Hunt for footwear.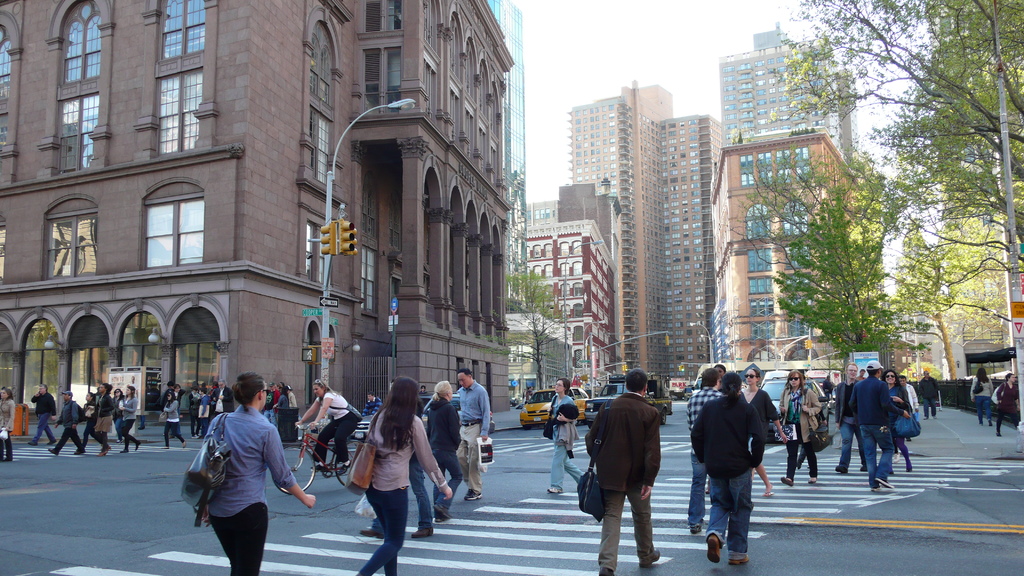
Hunted down at (728, 554, 752, 563).
